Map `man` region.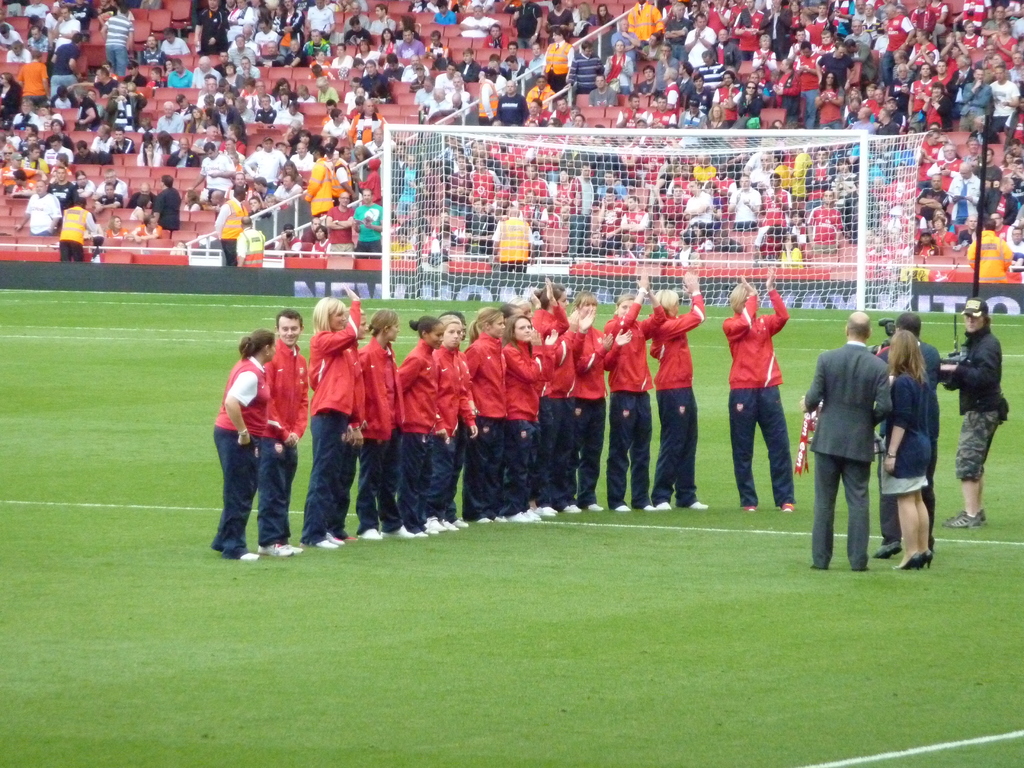
Mapped to pyautogui.locateOnScreen(817, 41, 854, 102).
